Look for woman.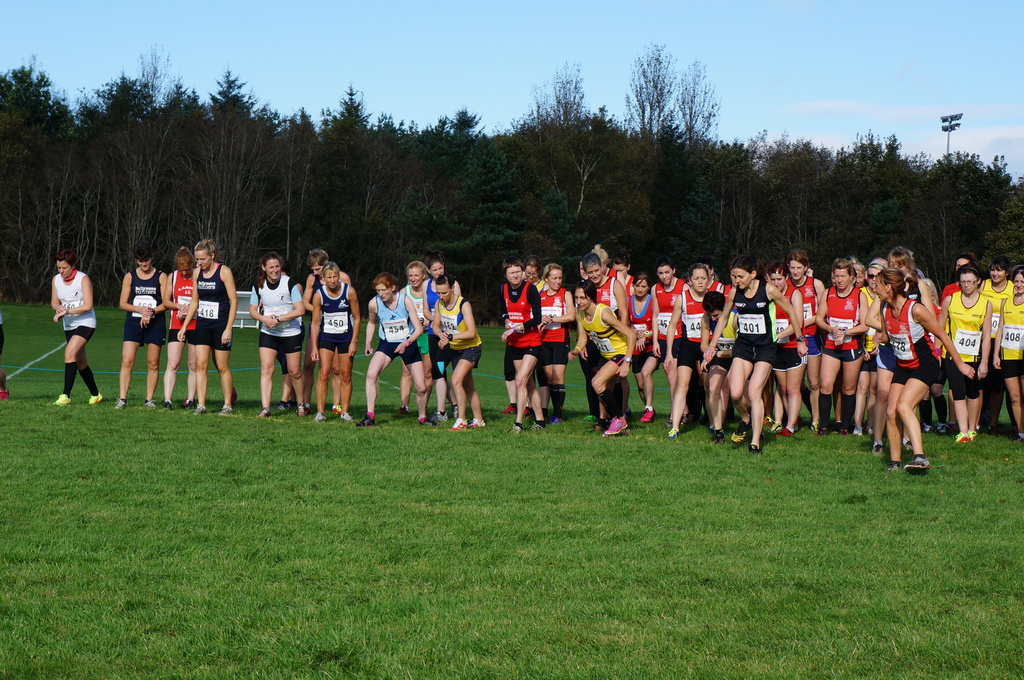
Found: l=388, t=258, r=429, b=417.
